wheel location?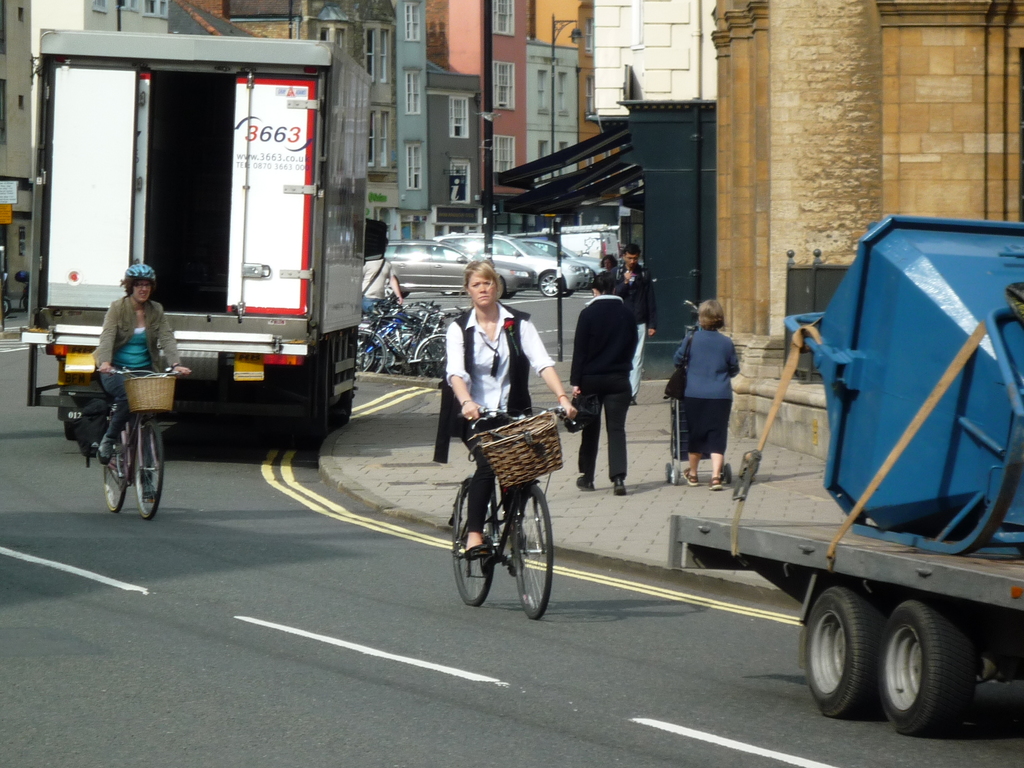
box=[99, 433, 138, 515]
